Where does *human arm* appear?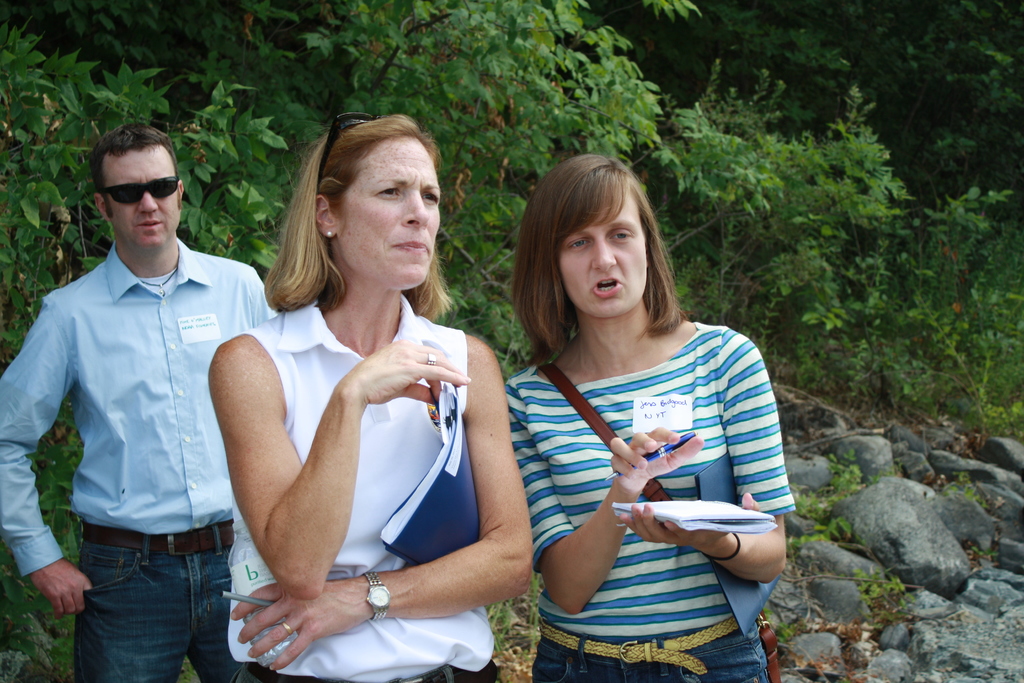
Appears at {"x1": 517, "y1": 375, "x2": 703, "y2": 623}.
